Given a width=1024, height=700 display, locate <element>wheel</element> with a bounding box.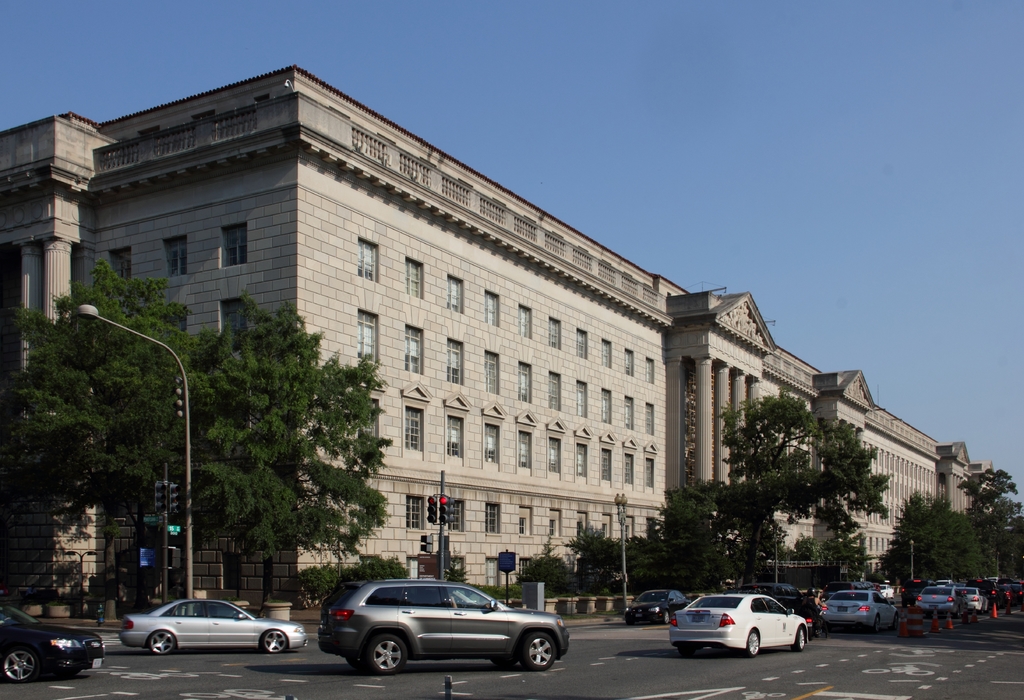
Located: <region>794, 627, 805, 653</region>.
